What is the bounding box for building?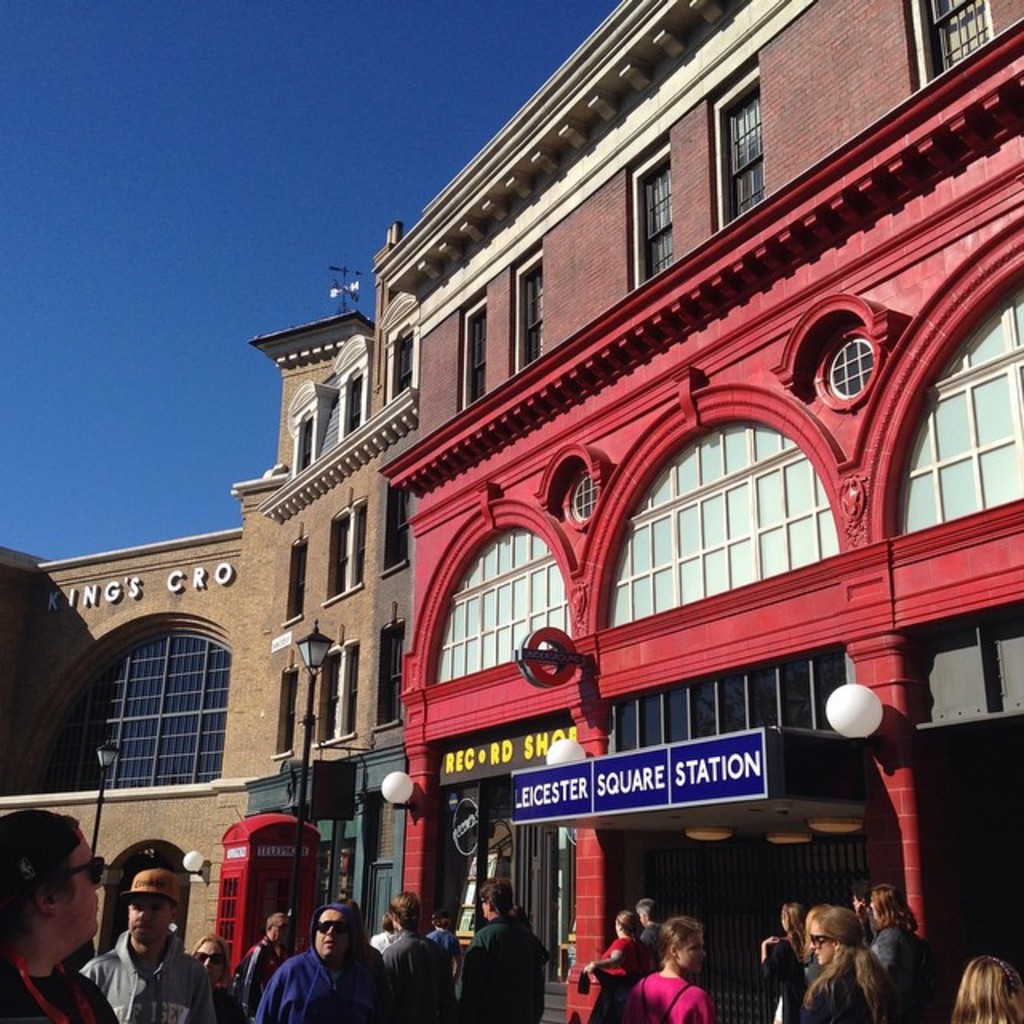
(261,222,395,936).
